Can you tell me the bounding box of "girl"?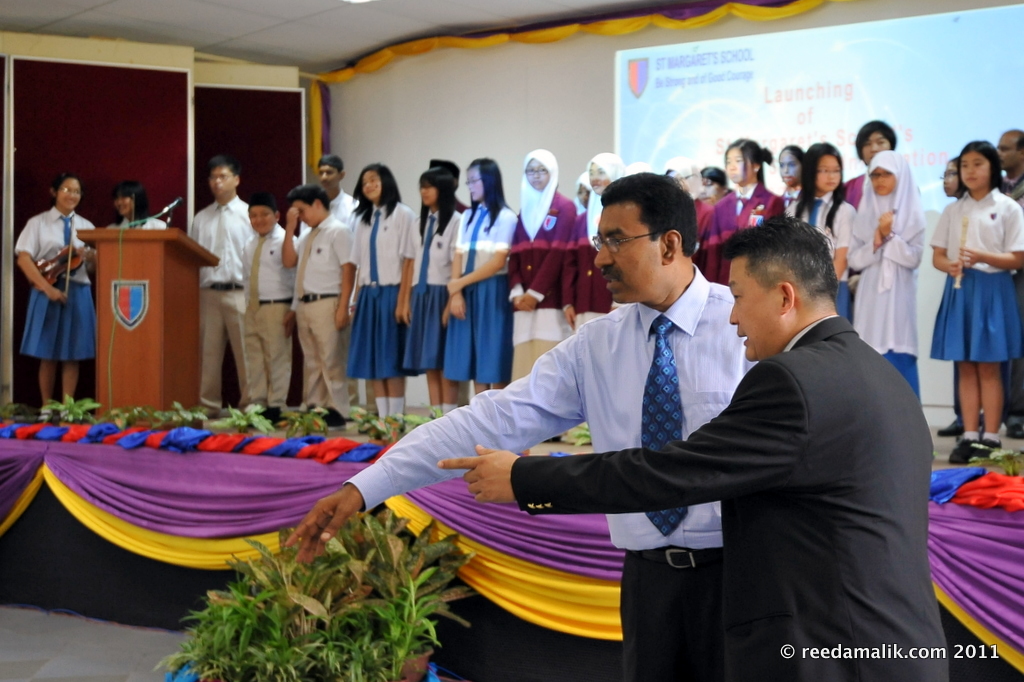
locate(514, 147, 577, 341).
